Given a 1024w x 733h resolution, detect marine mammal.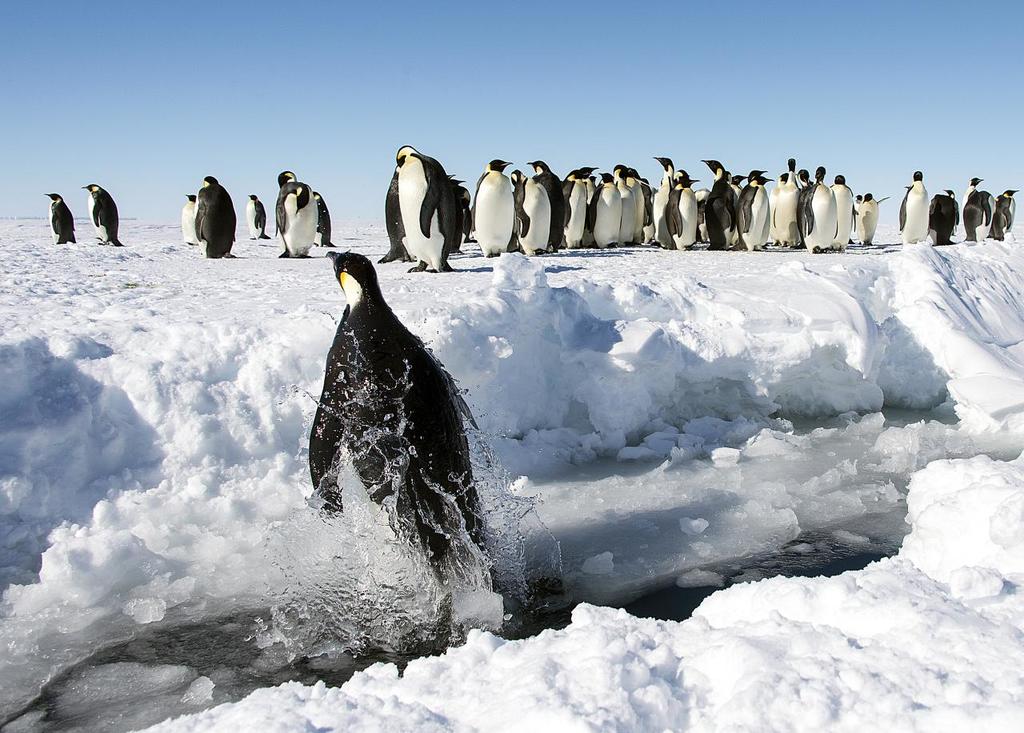
bbox=(954, 179, 980, 238).
